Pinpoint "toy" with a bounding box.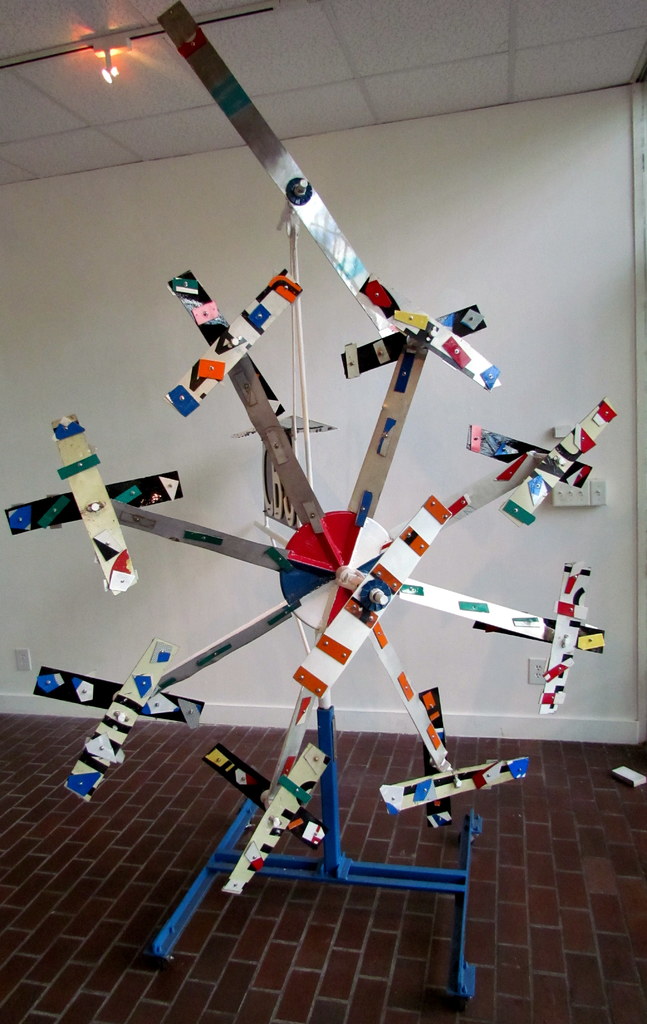
Rect(0, 0, 617, 1021).
